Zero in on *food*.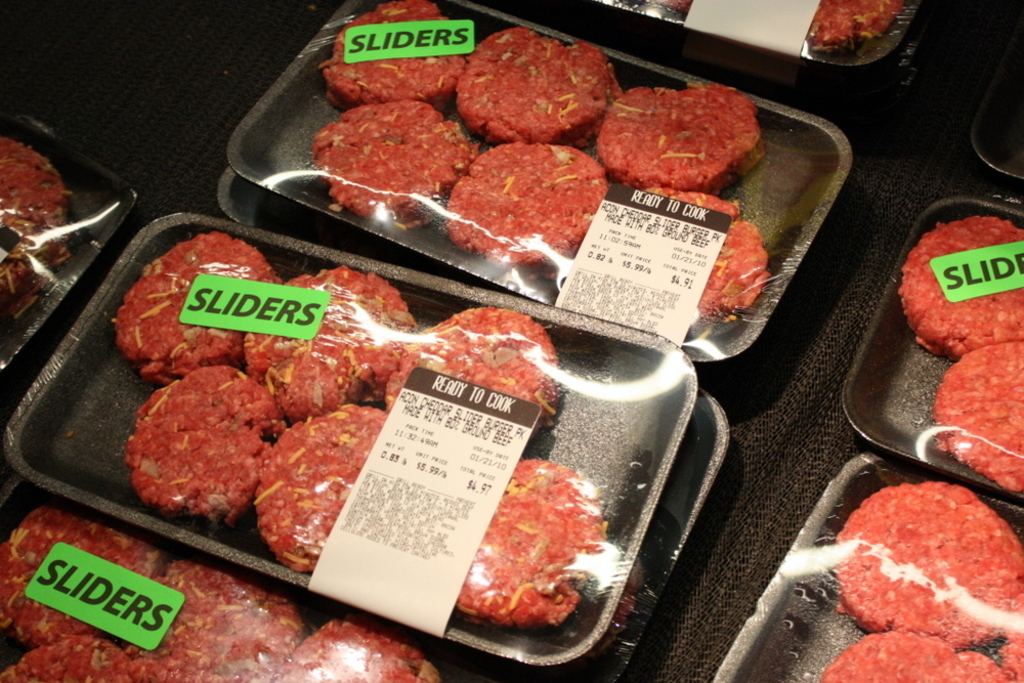
Zeroed in: bbox(594, 80, 764, 191).
